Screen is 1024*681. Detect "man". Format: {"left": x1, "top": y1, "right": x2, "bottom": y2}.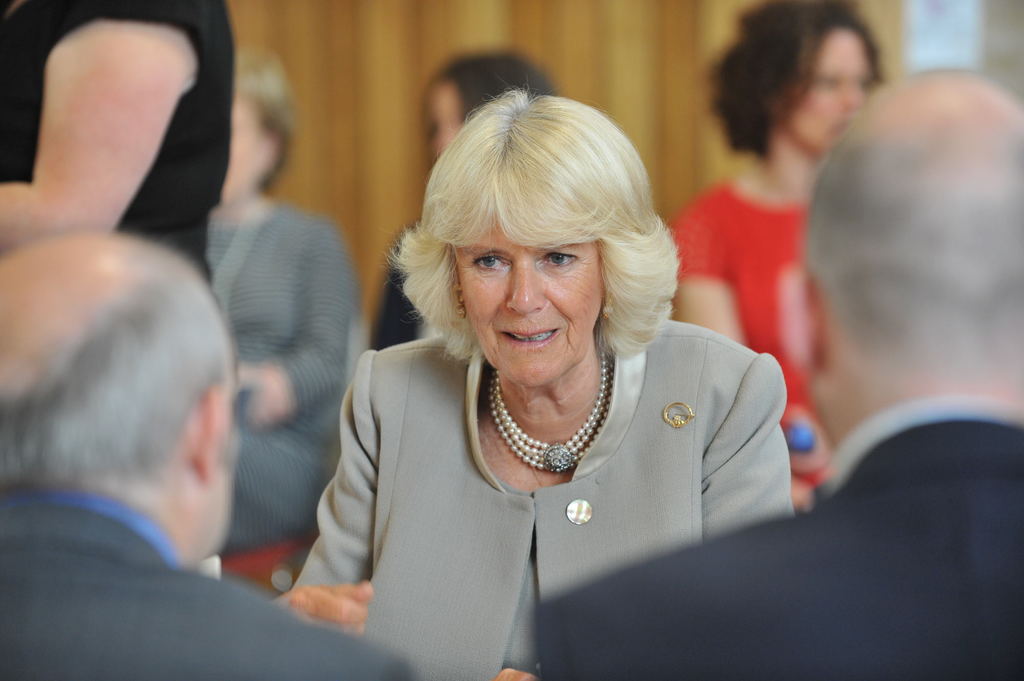
{"left": 525, "top": 70, "right": 1023, "bottom": 680}.
